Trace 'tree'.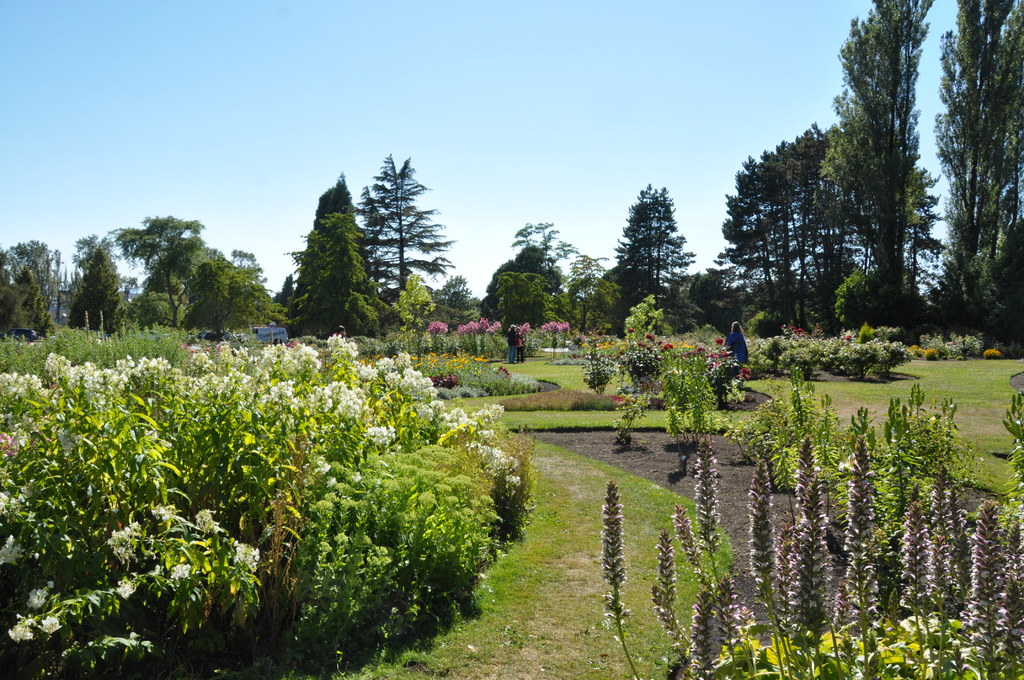
Traced to <region>0, 238, 51, 330</region>.
